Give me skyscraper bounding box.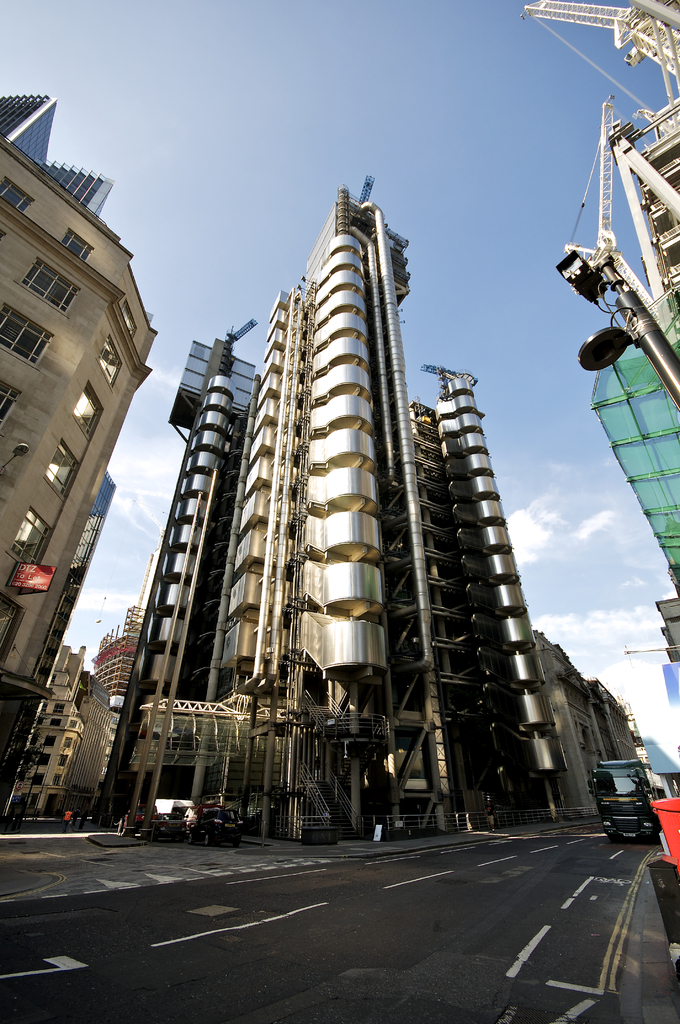
{"x1": 100, "y1": 182, "x2": 581, "y2": 819}.
